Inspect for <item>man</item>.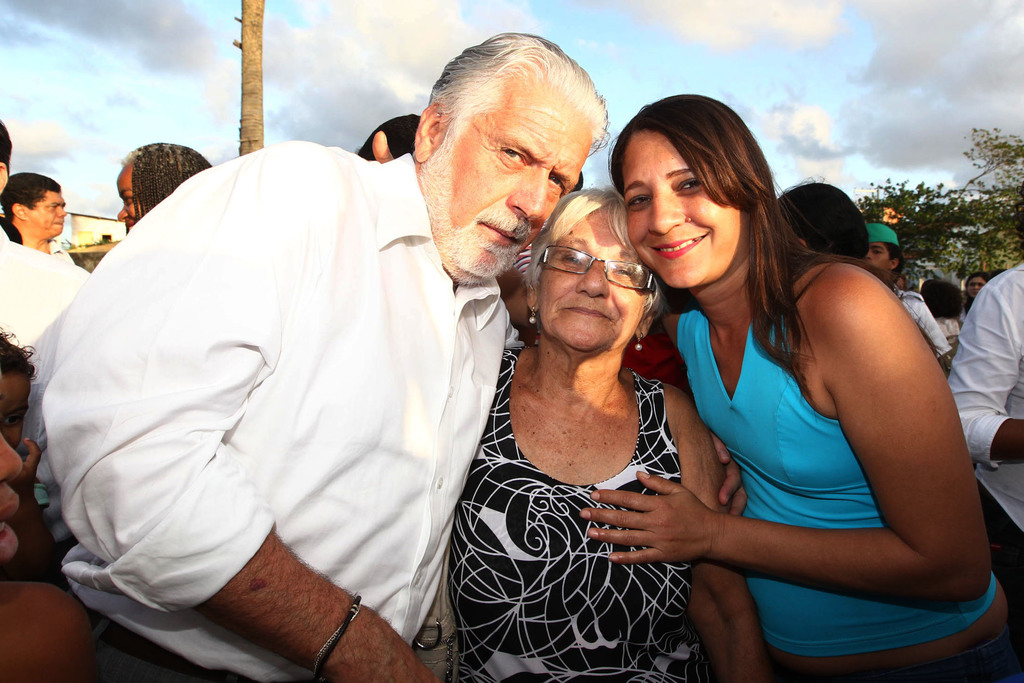
Inspection: l=22, t=61, r=544, b=664.
